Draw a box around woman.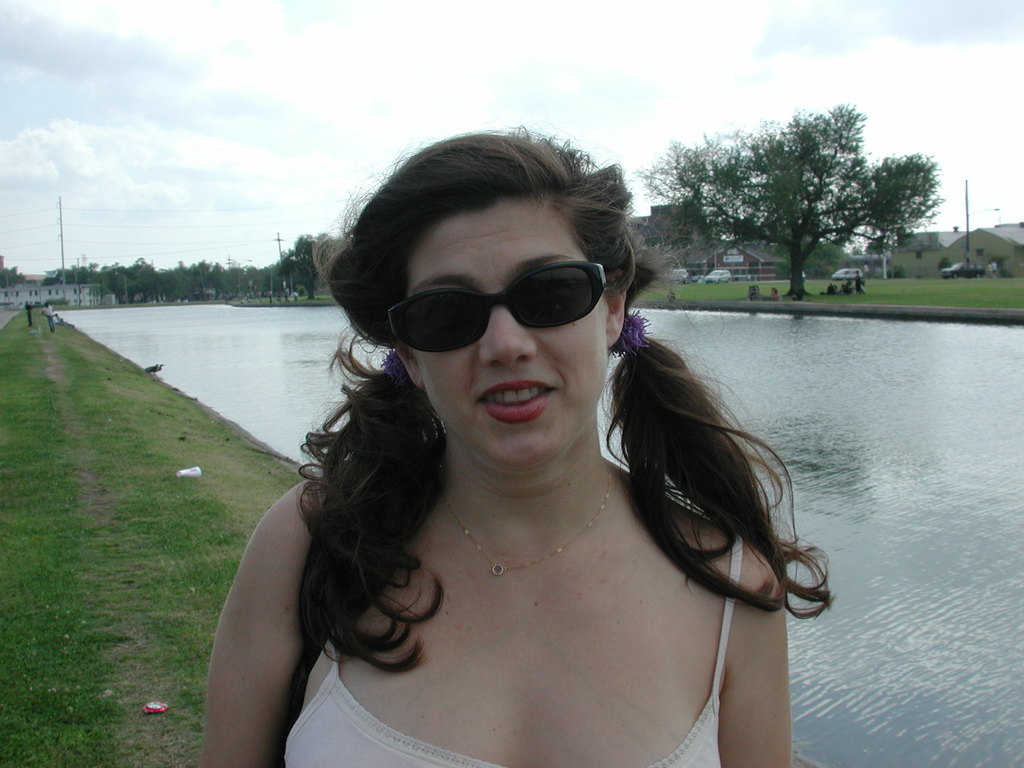
188 125 850 767.
